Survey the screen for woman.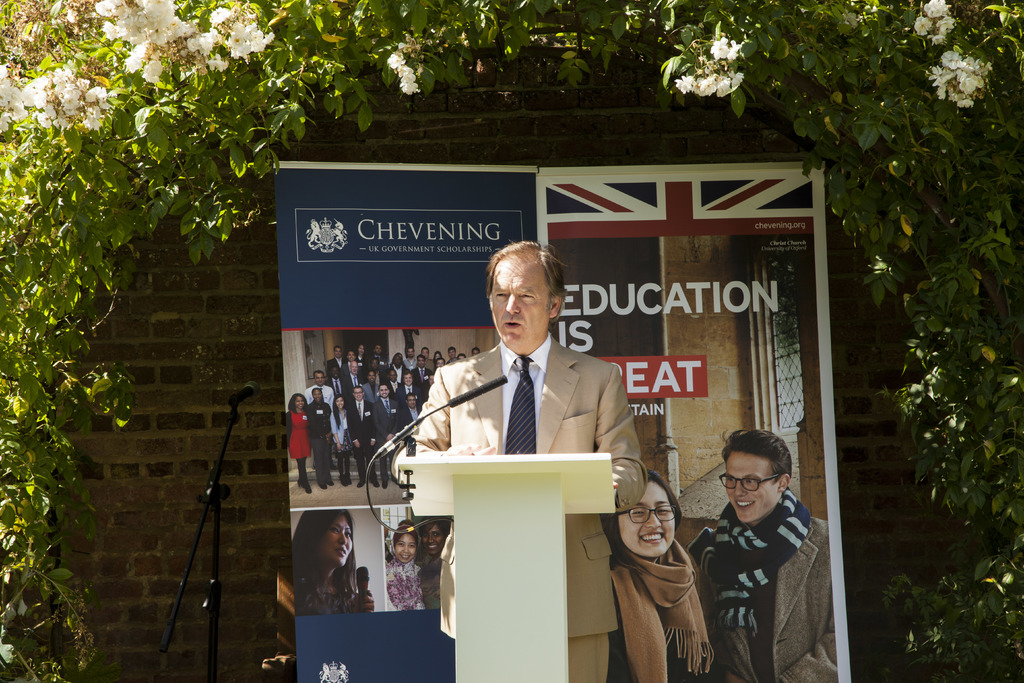
Survey found: select_region(287, 391, 312, 493).
